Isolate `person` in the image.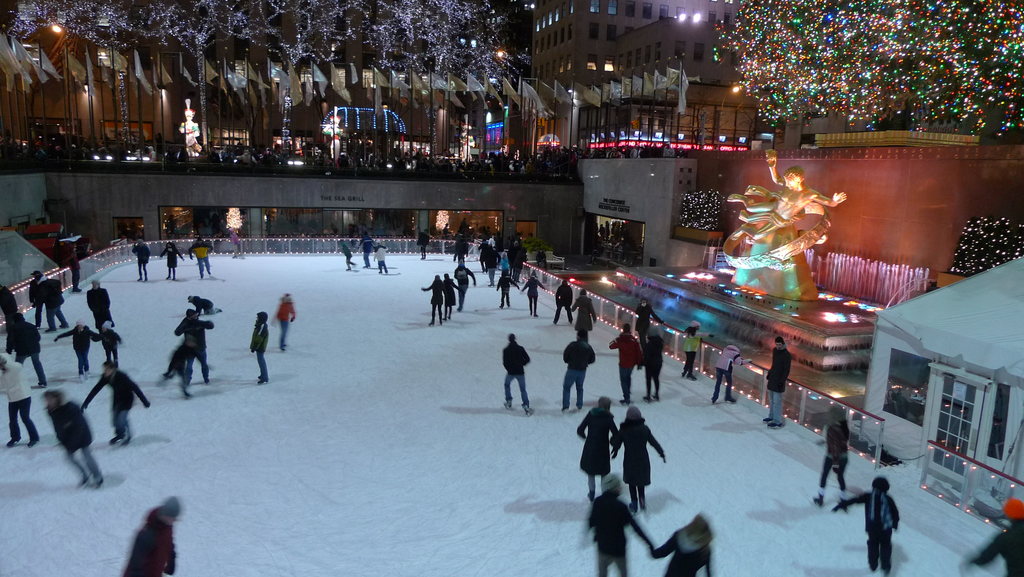
Isolated region: x1=609, y1=320, x2=641, y2=404.
